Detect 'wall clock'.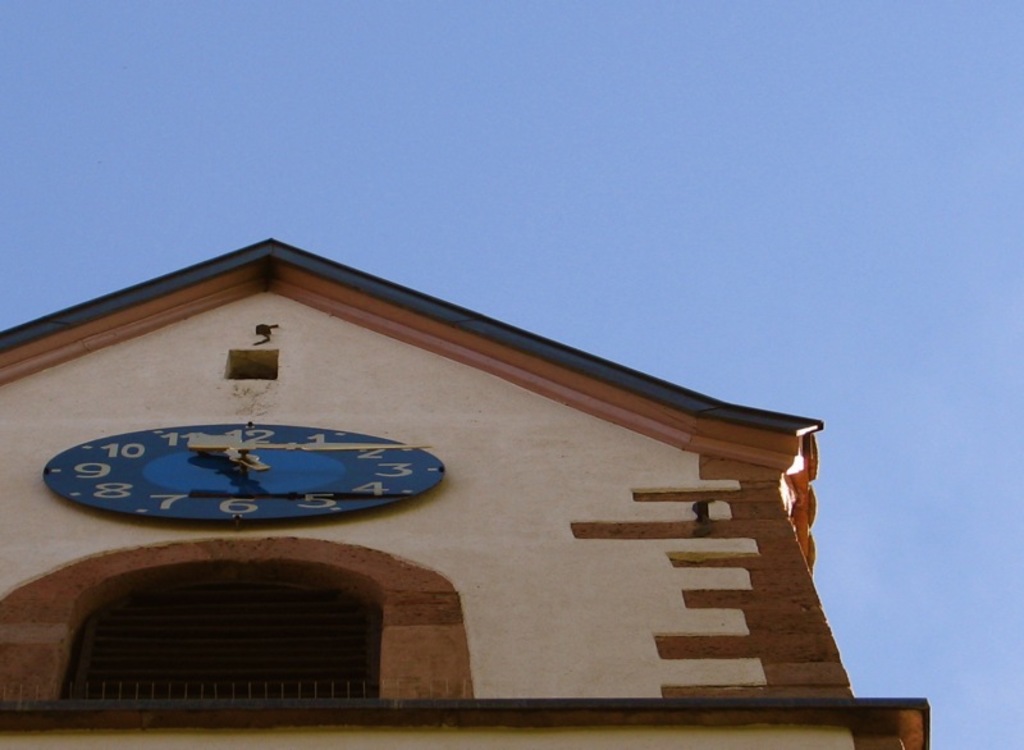
Detected at {"left": 40, "top": 419, "right": 444, "bottom": 527}.
